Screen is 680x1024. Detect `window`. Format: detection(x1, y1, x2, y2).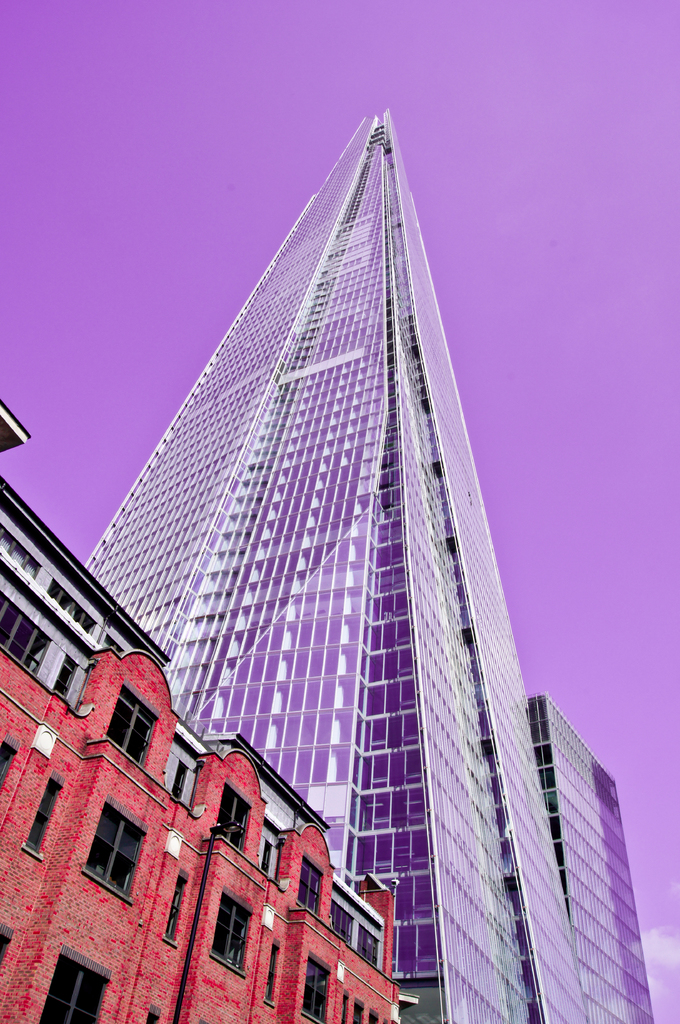
detection(56, 656, 77, 700).
